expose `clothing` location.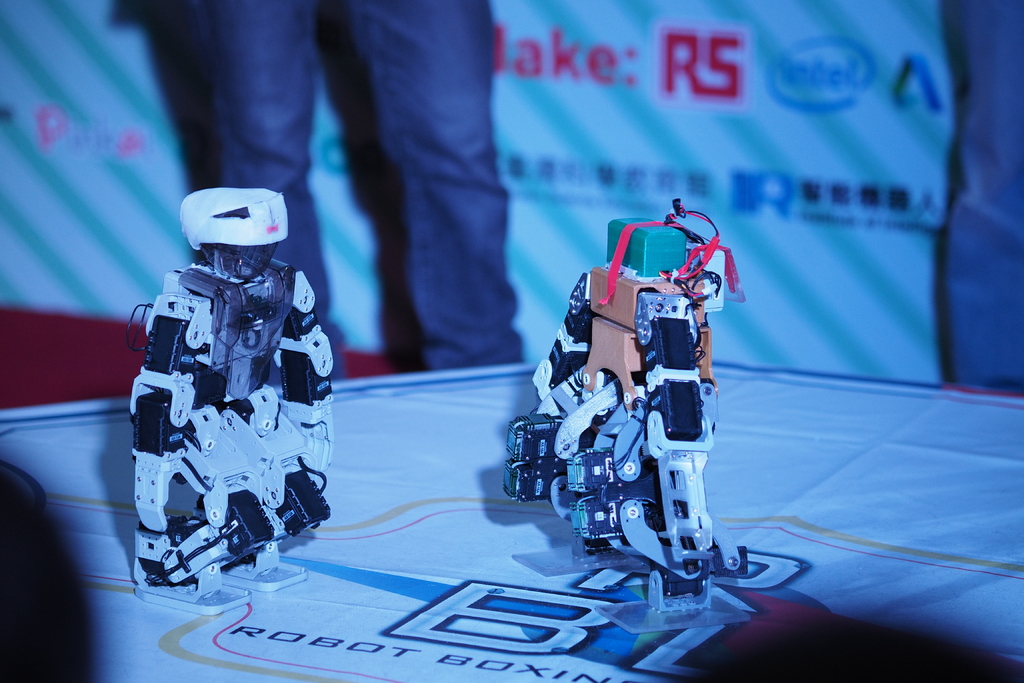
Exposed at select_region(943, 0, 1023, 390).
